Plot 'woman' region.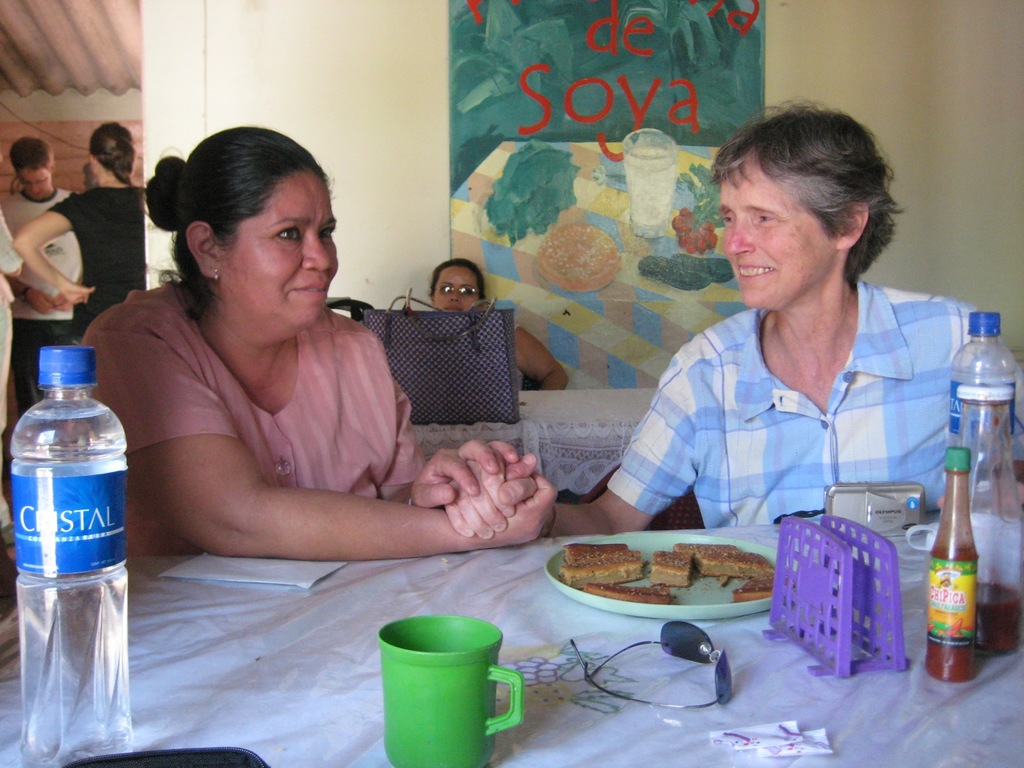
Plotted at left=428, top=261, right=587, bottom=405.
